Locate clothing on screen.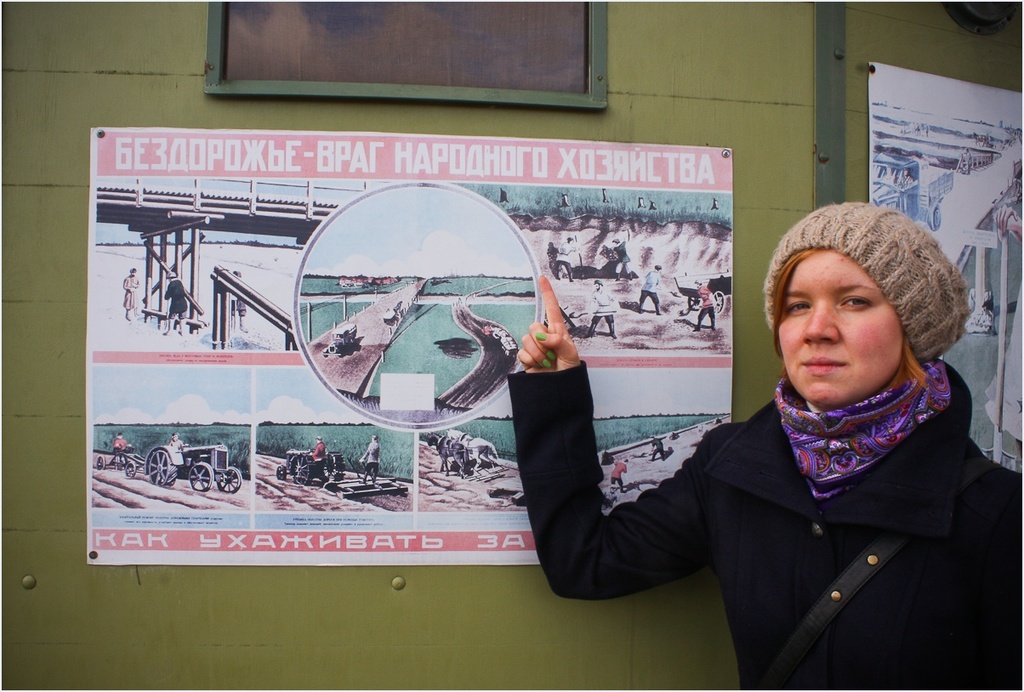
On screen at Rect(653, 440, 660, 453).
